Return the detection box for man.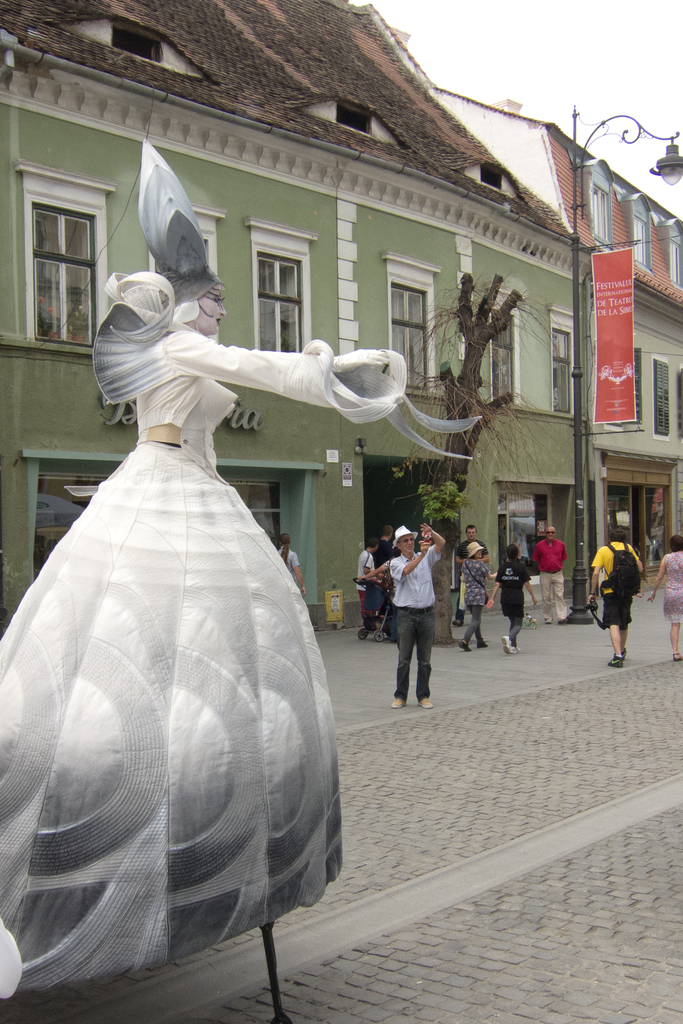
{"left": 450, "top": 525, "right": 489, "bottom": 625}.
